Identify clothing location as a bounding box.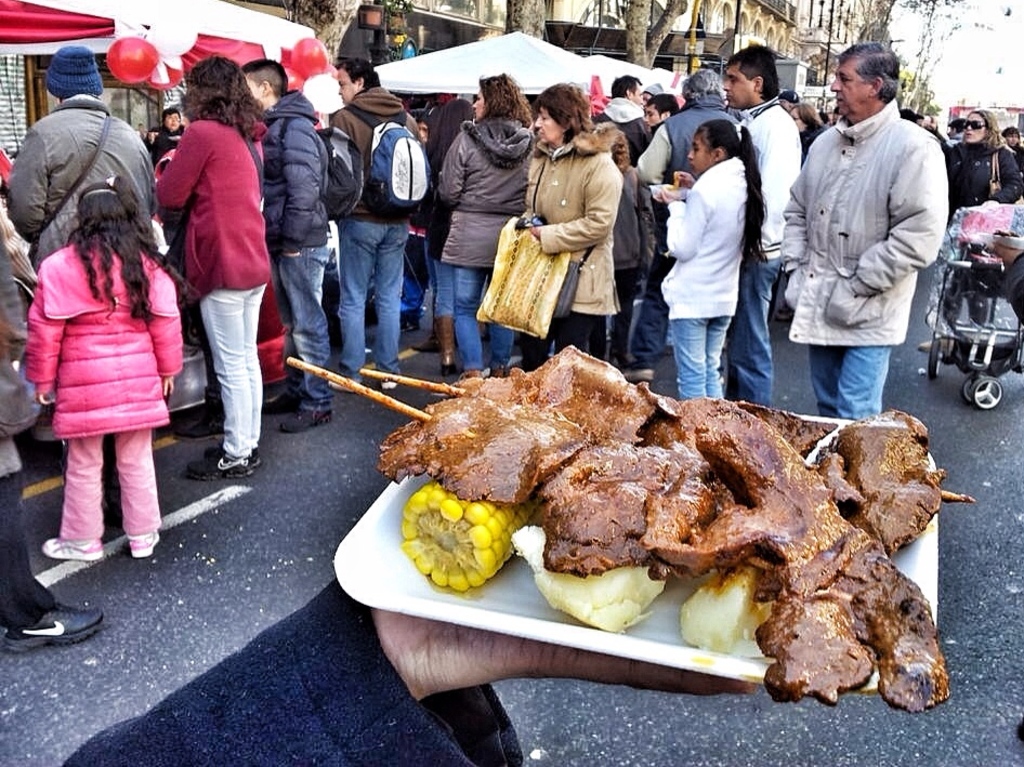
l=659, t=153, r=748, b=400.
